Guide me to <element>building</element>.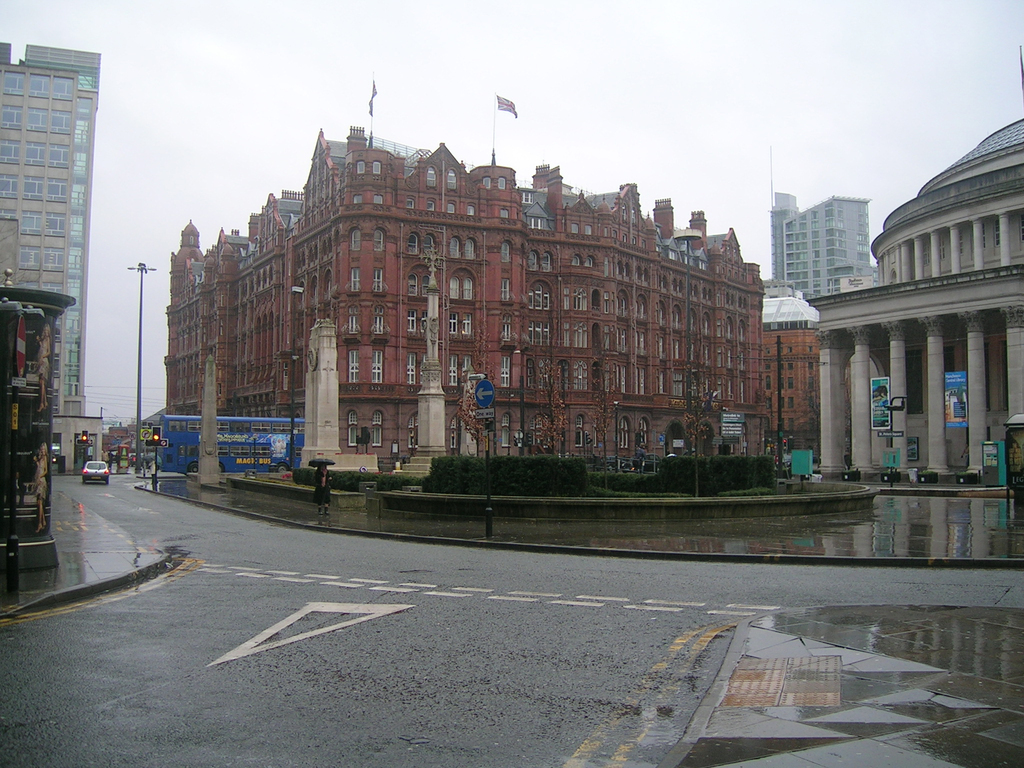
Guidance: select_region(0, 310, 72, 560).
